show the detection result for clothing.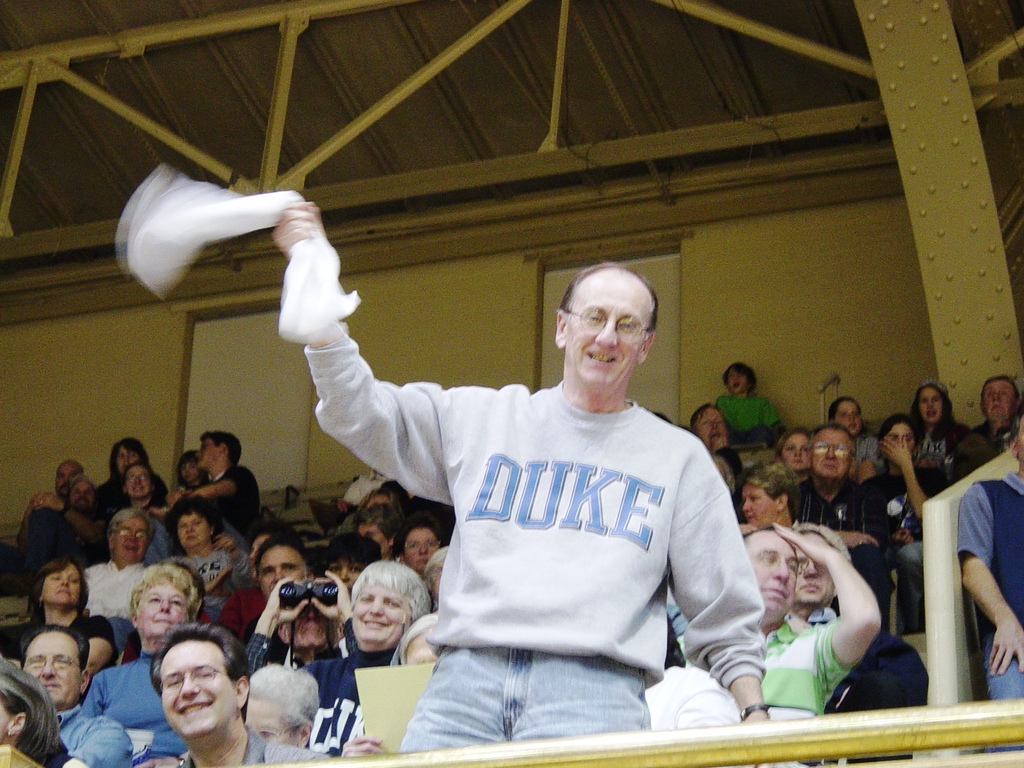
794/479/887/632.
